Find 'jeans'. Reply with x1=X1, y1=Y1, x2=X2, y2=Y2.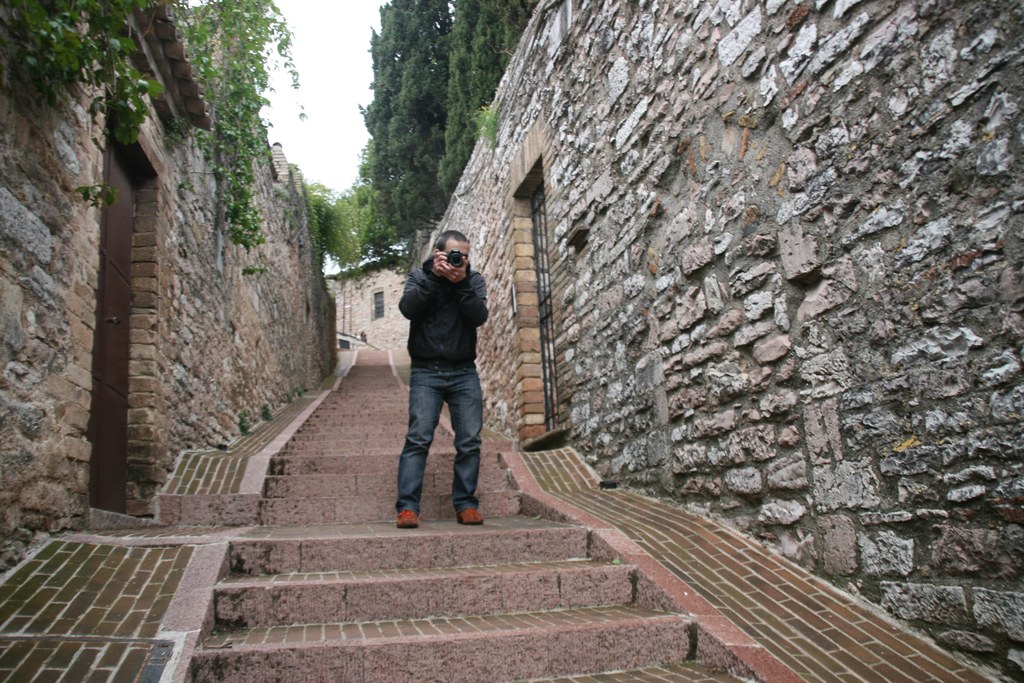
x1=392, y1=363, x2=478, y2=514.
